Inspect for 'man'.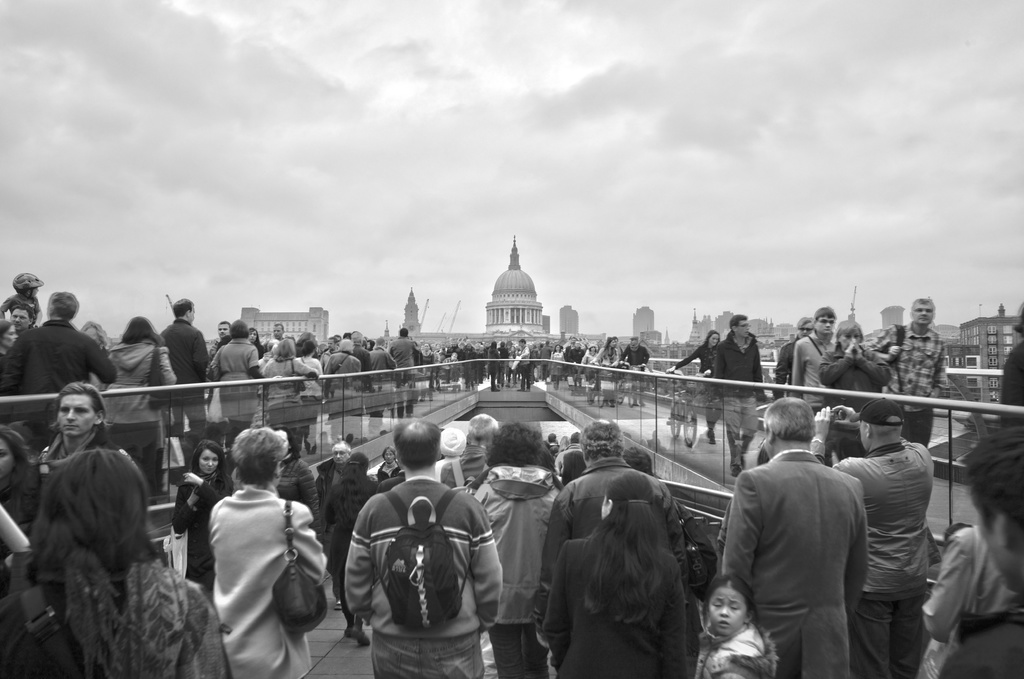
Inspection: pyautogui.locateOnScreen(712, 312, 767, 473).
